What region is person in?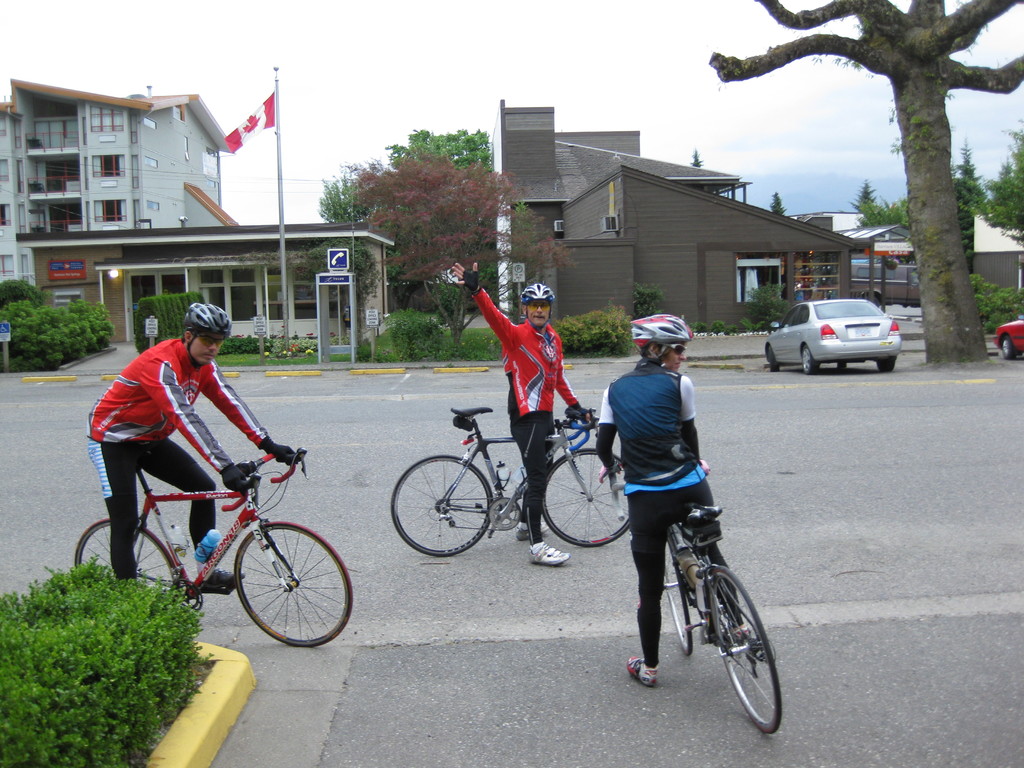
{"left": 451, "top": 253, "right": 596, "bottom": 563}.
